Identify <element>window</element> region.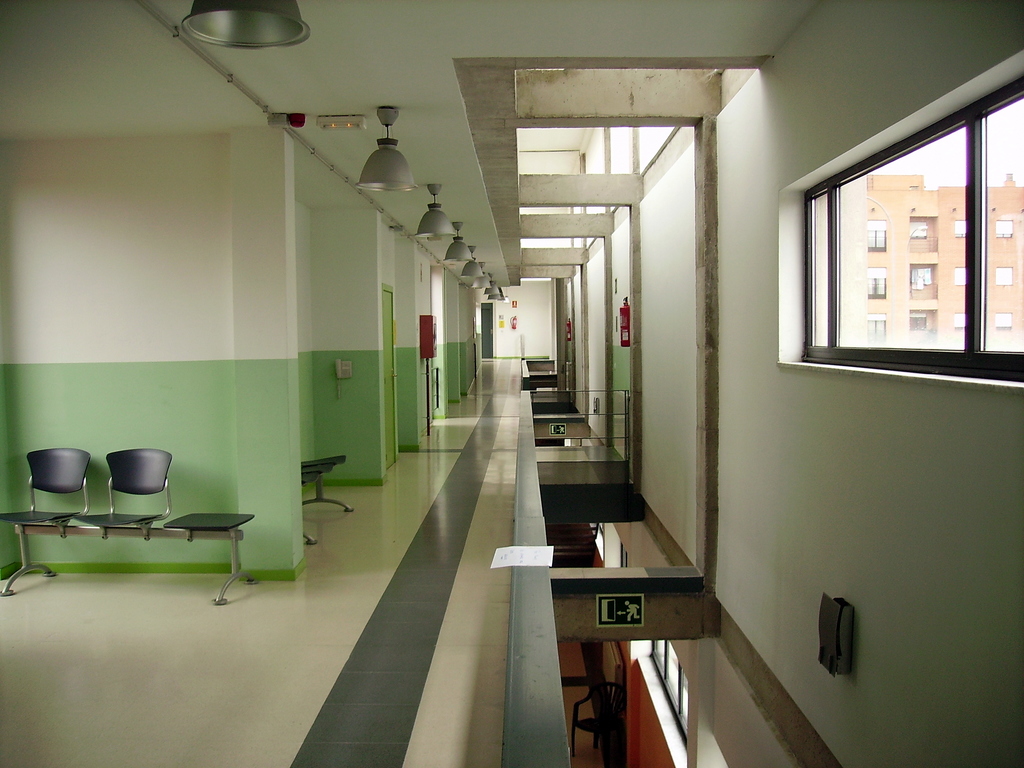
Region: [996,225,1015,239].
